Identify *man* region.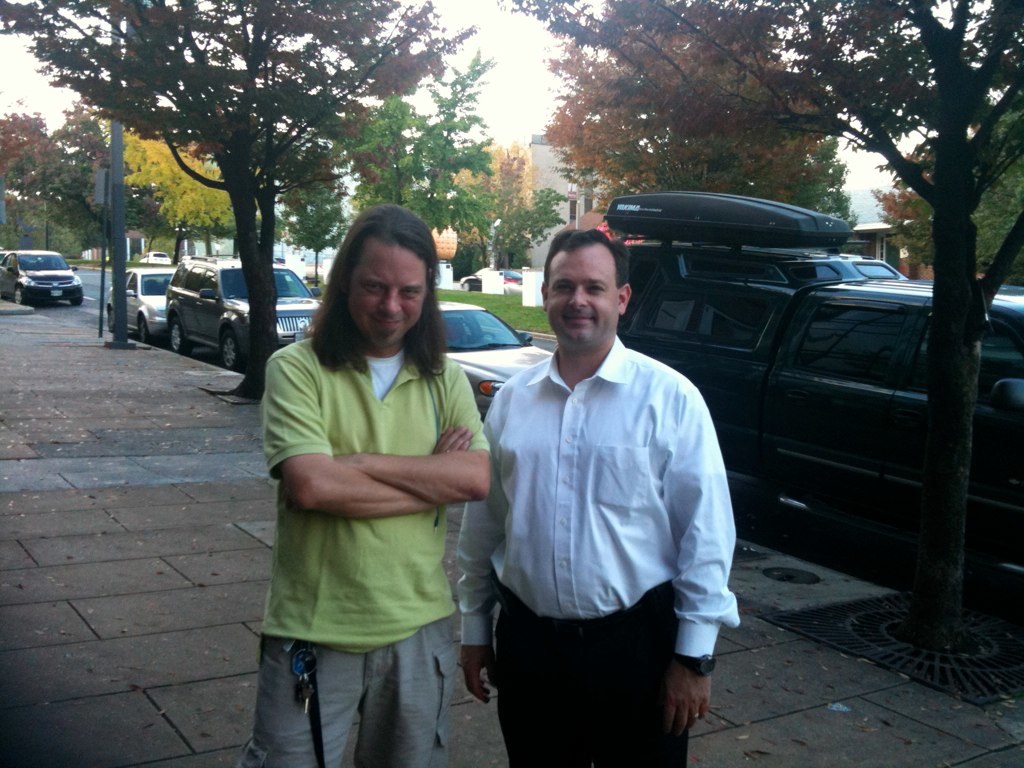
Region: [469,195,734,757].
